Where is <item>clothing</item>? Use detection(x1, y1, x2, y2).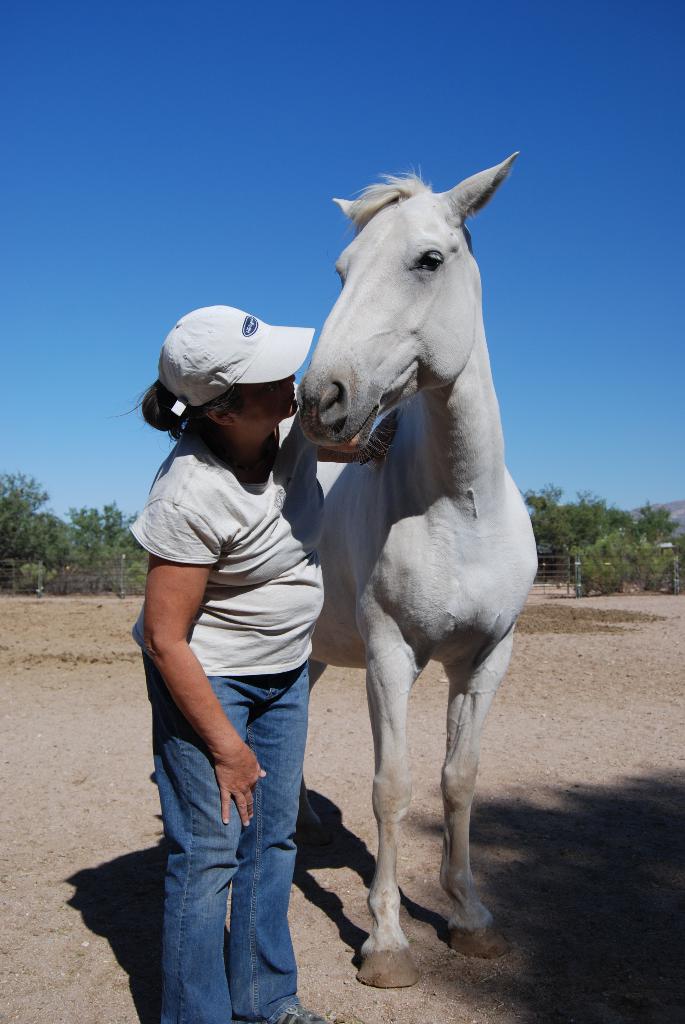
detection(161, 673, 297, 1023).
